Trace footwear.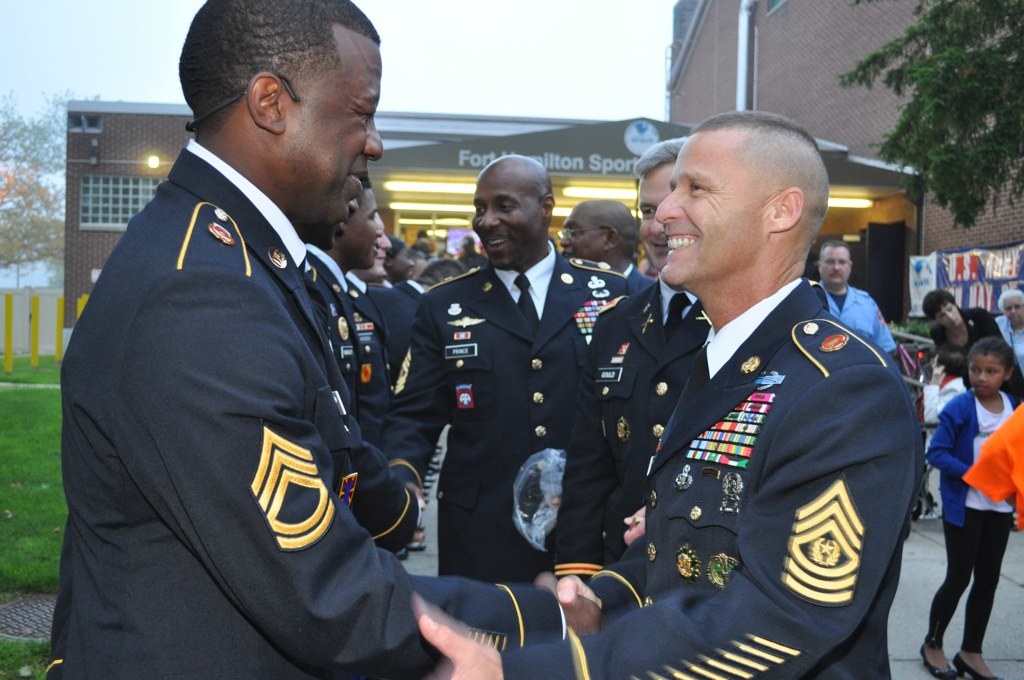
Traced to detection(918, 644, 952, 679).
